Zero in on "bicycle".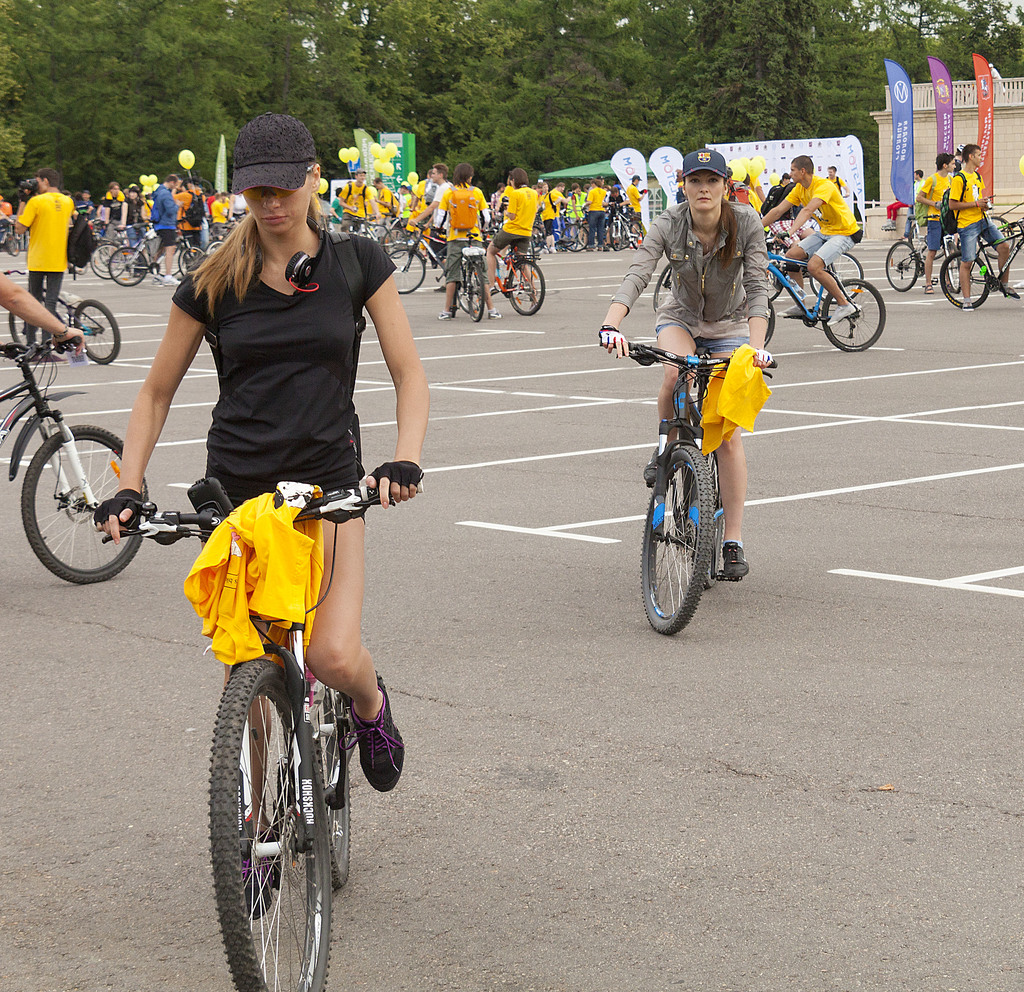
Zeroed in: [559, 216, 585, 255].
